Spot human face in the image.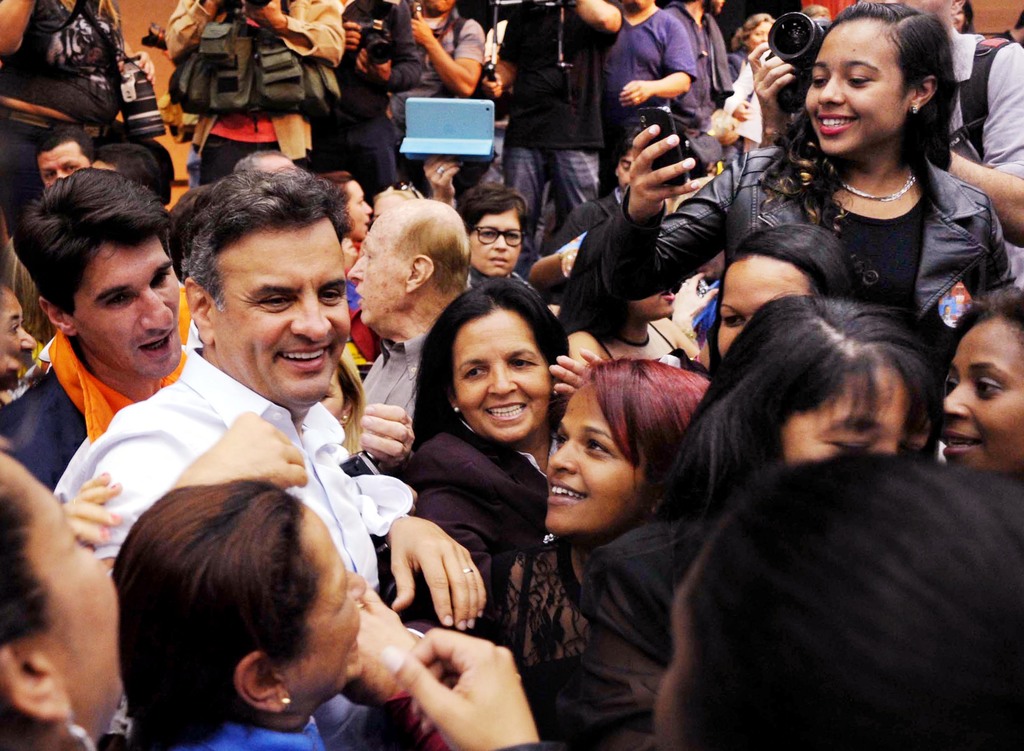
human face found at pyautogui.locateOnScreen(870, 0, 952, 28).
